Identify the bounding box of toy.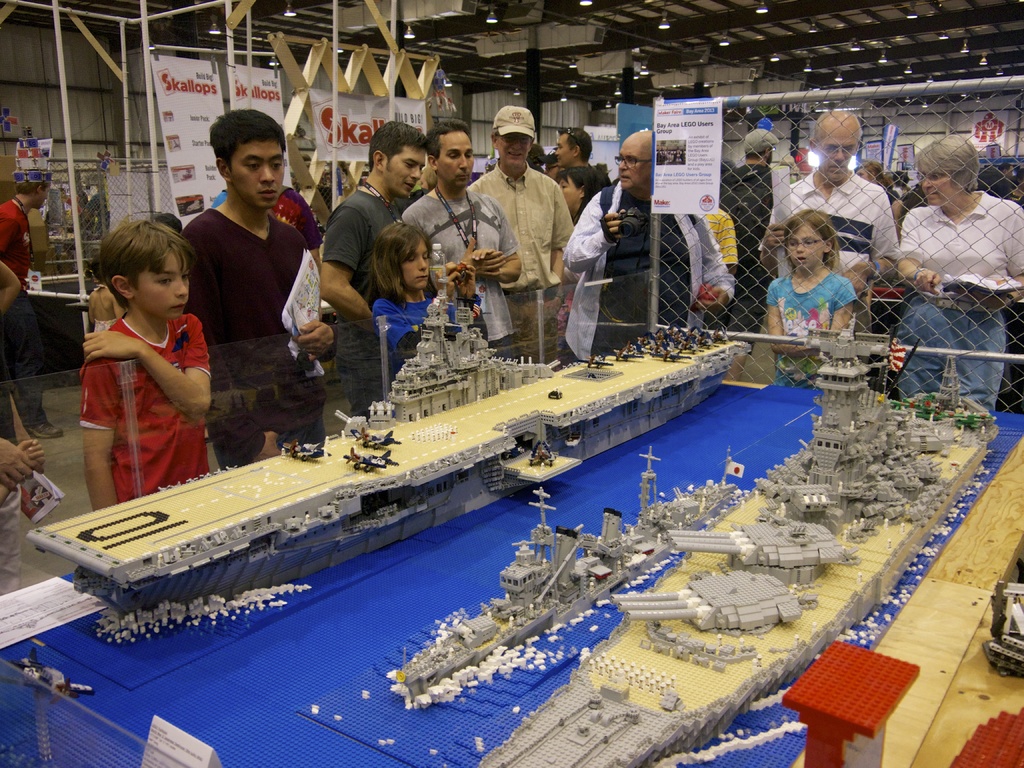
x1=778, y1=643, x2=924, y2=767.
